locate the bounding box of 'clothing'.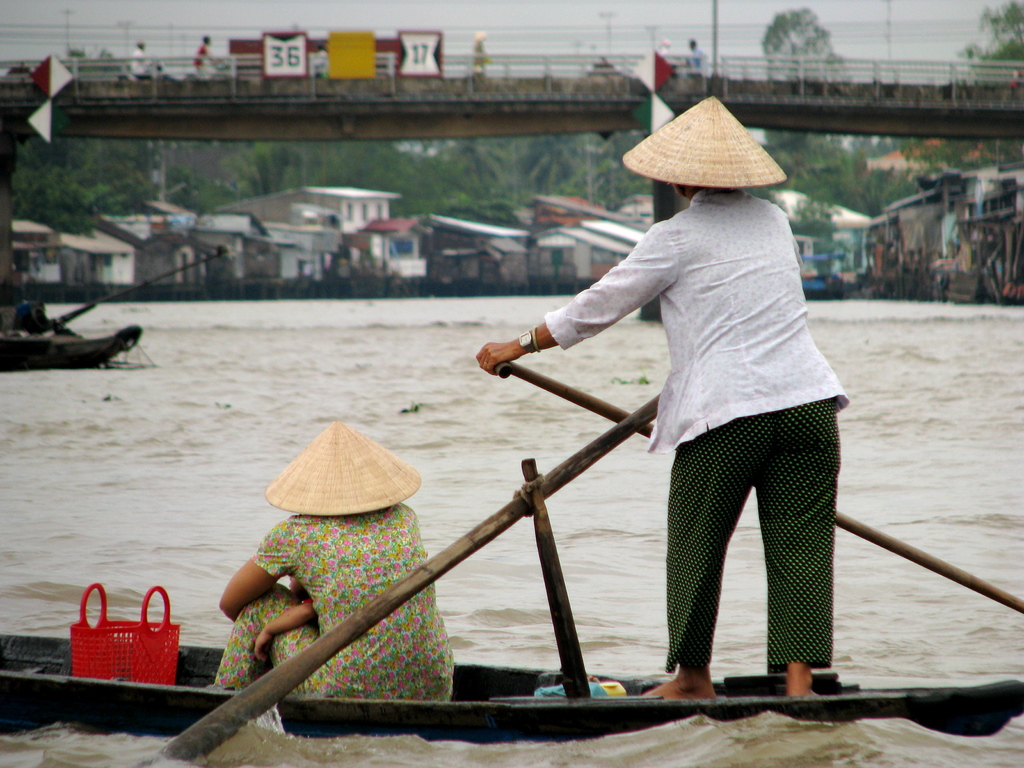
Bounding box: select_region(209, 500, 456, 703).
